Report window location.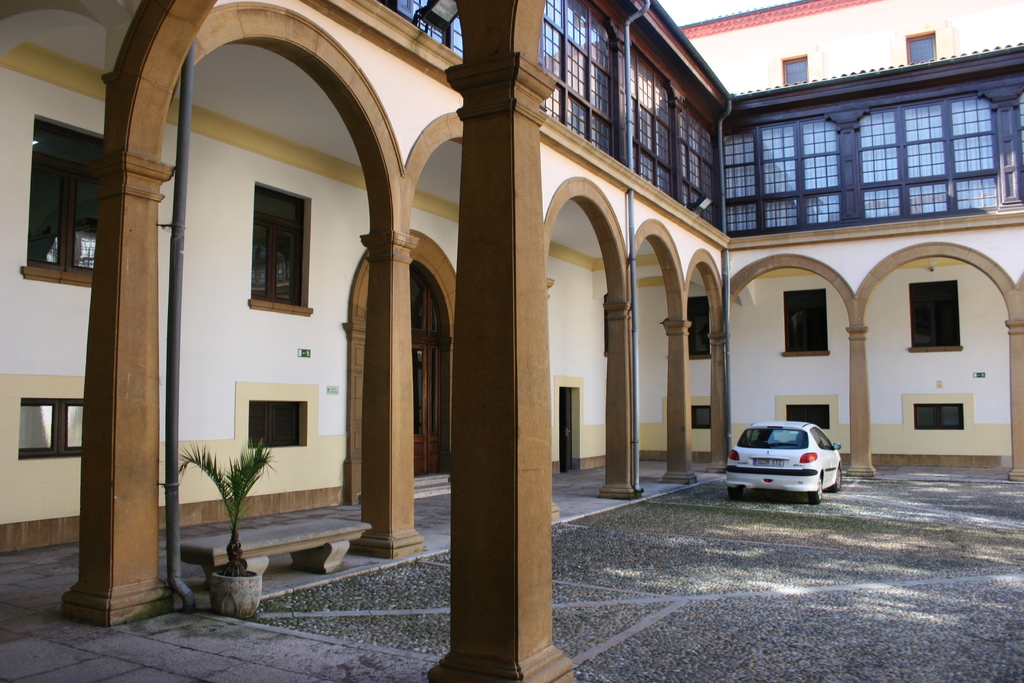
Report: 906, 282, 963, 352.
